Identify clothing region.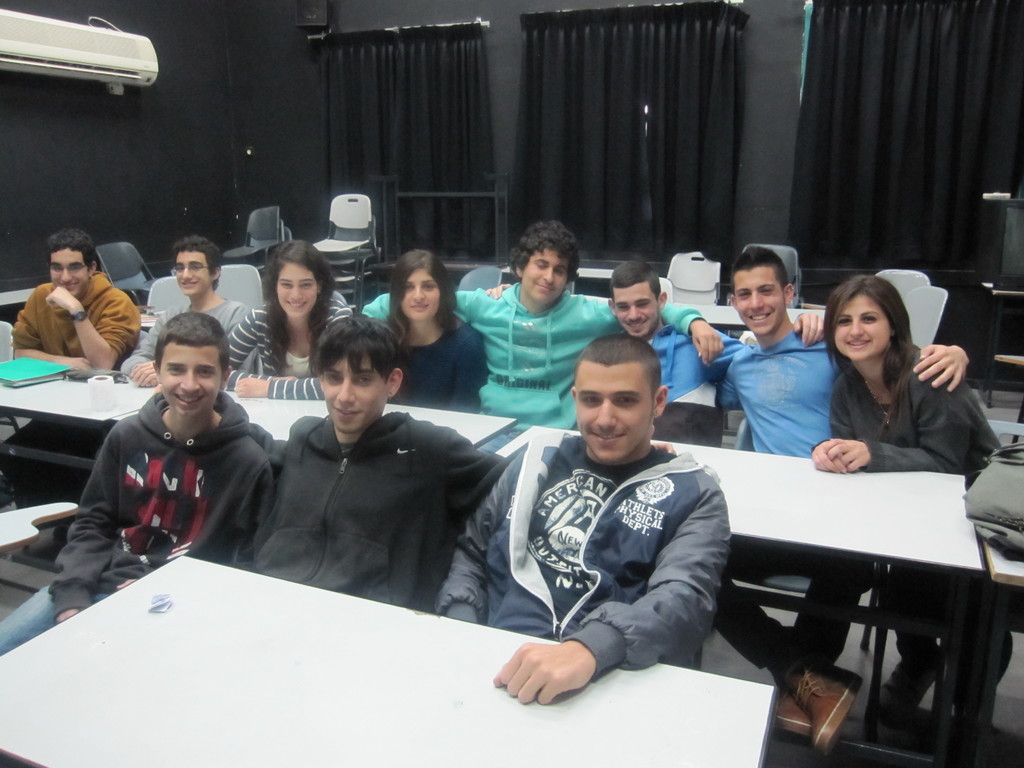
Region: box=[250, 408, 509, 618].
